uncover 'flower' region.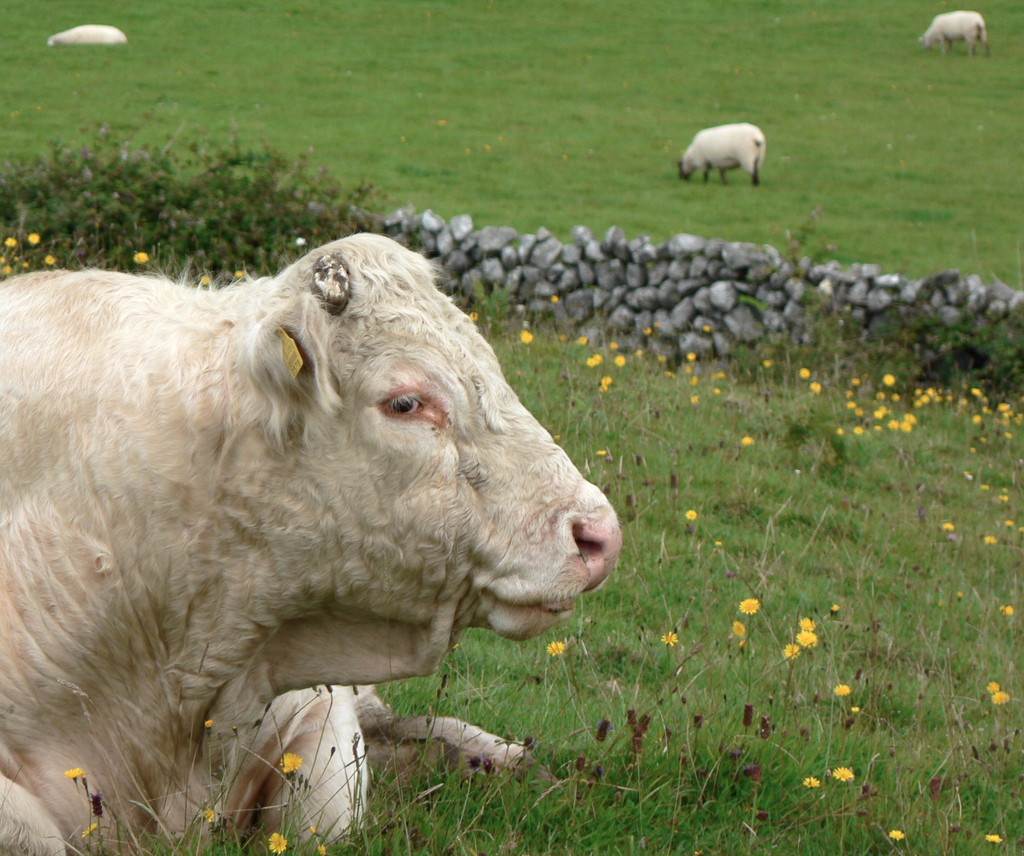
Uncovered: crop(280, 757, 303, 785).
